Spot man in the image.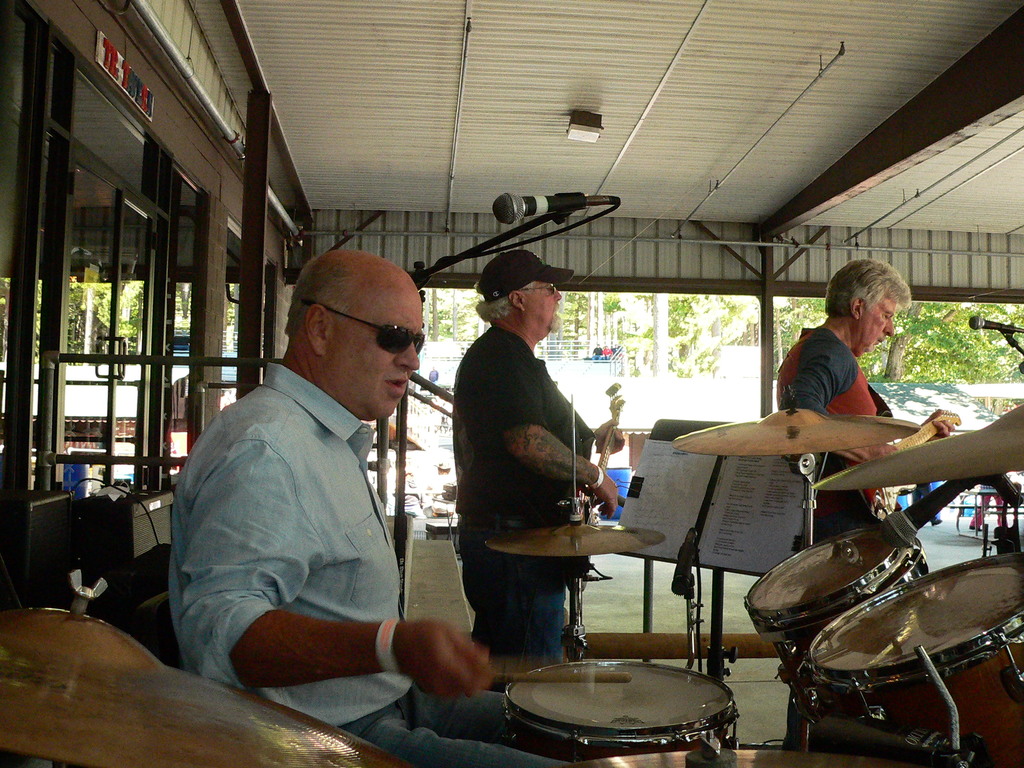
man found at BBox(770, 252, 961, 572).
